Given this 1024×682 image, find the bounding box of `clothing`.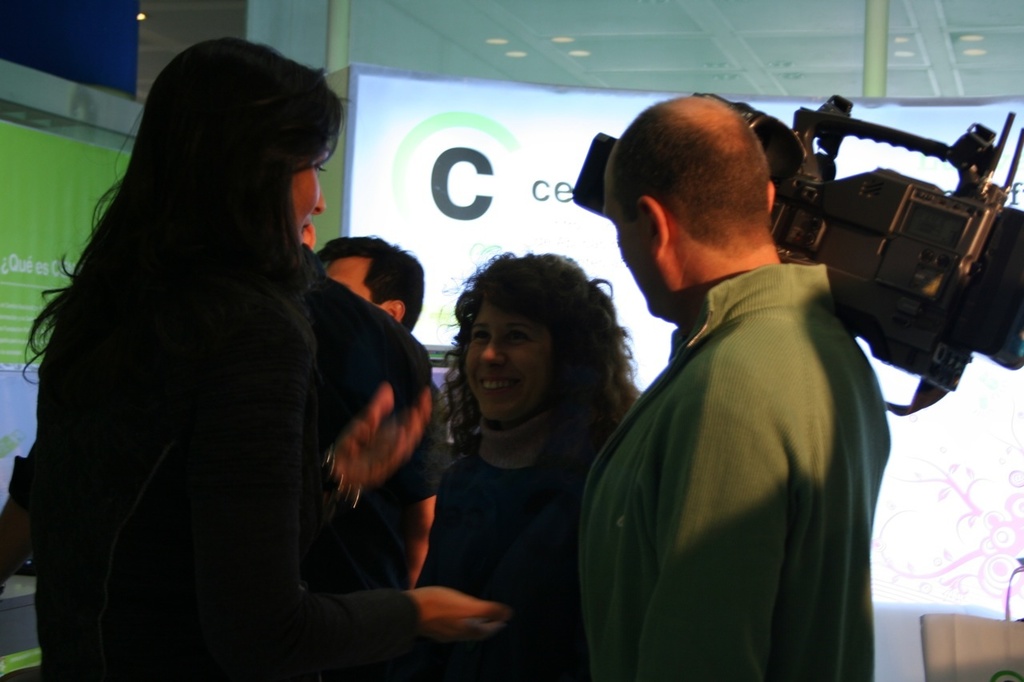
x1=11, y1=253, x2=419, y2=681.
